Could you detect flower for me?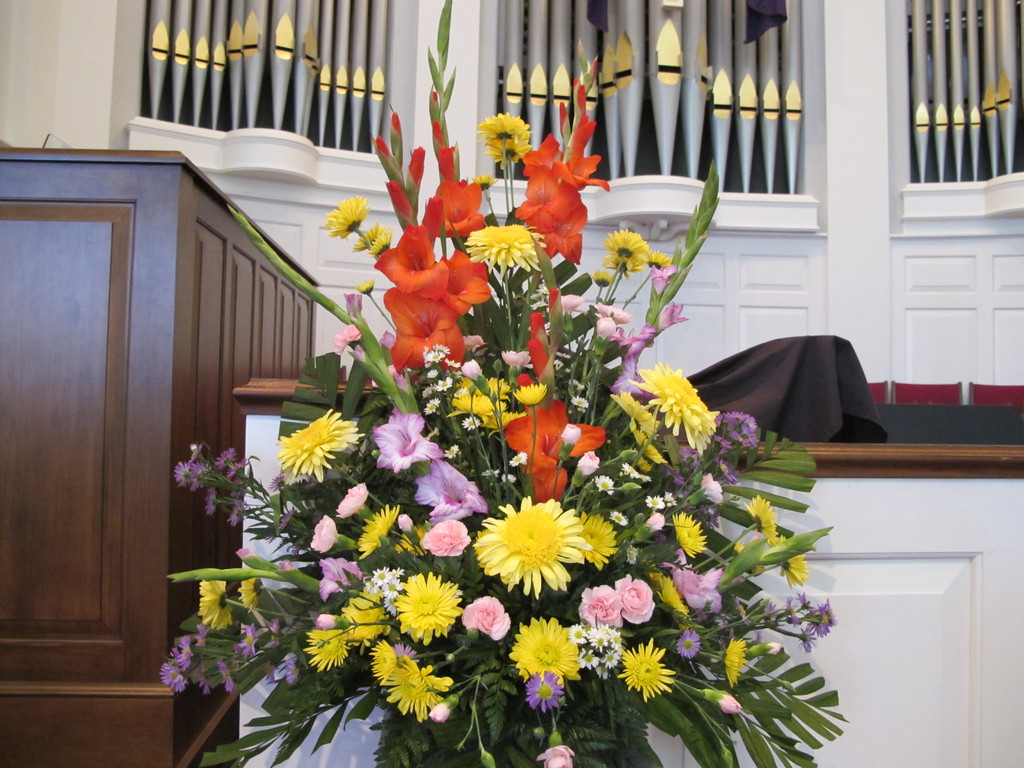
Detection result: x1=301, y1=630, x2=345, y2=674.
